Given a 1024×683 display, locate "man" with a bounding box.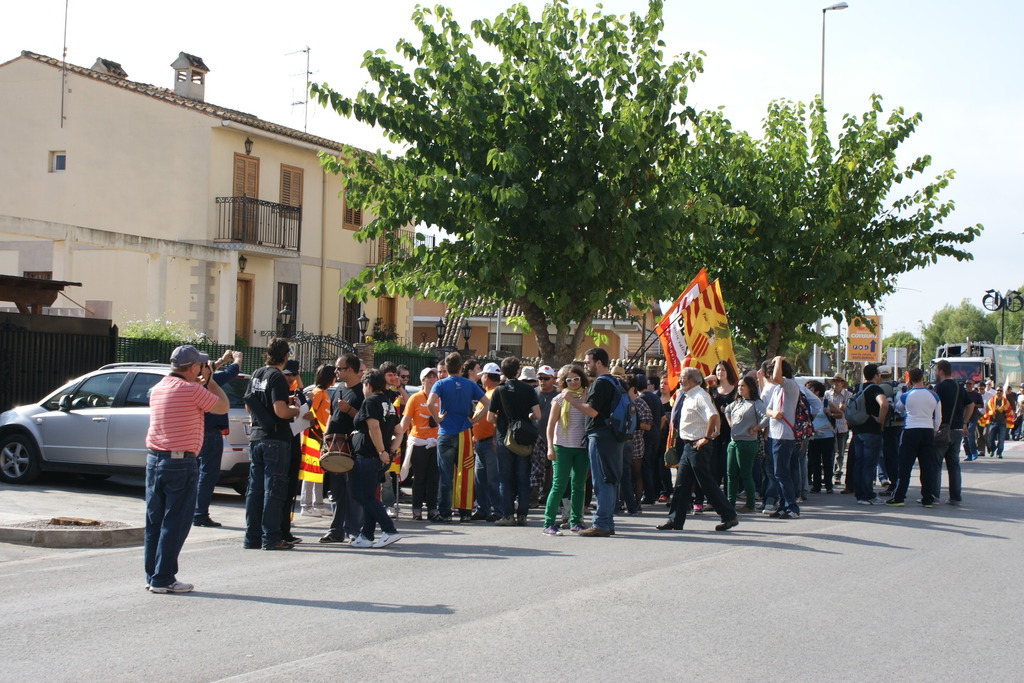
Located: [527, 361, 563, 502].
